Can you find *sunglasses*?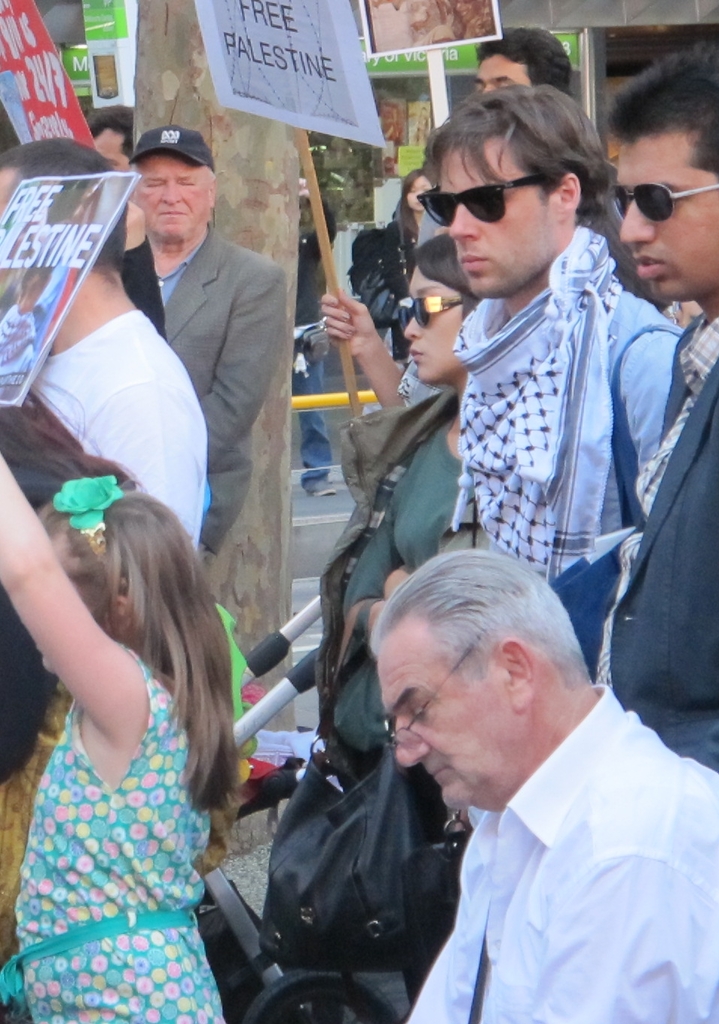
Yes, bounding box: (613, 178, 718, 219).
